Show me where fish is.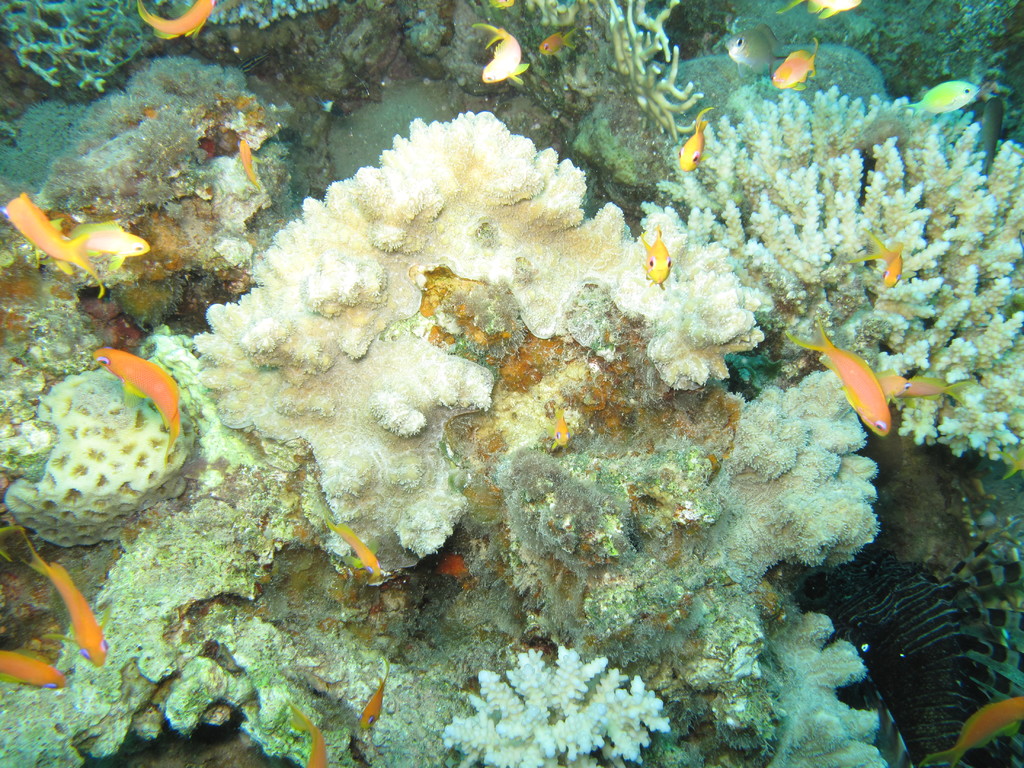
fish is at (82, 343, 182, 446).
